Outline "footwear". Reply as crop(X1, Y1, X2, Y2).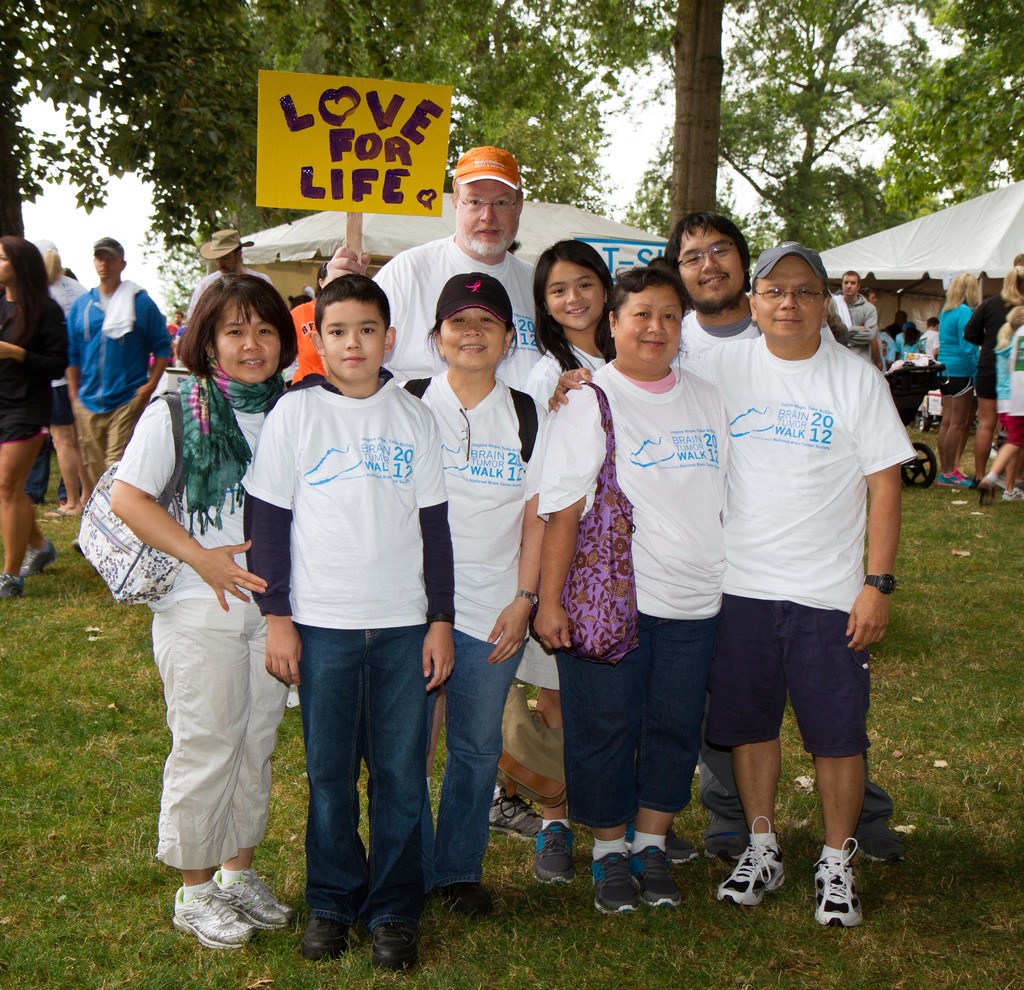
crop(38, 502, 68, 523).
